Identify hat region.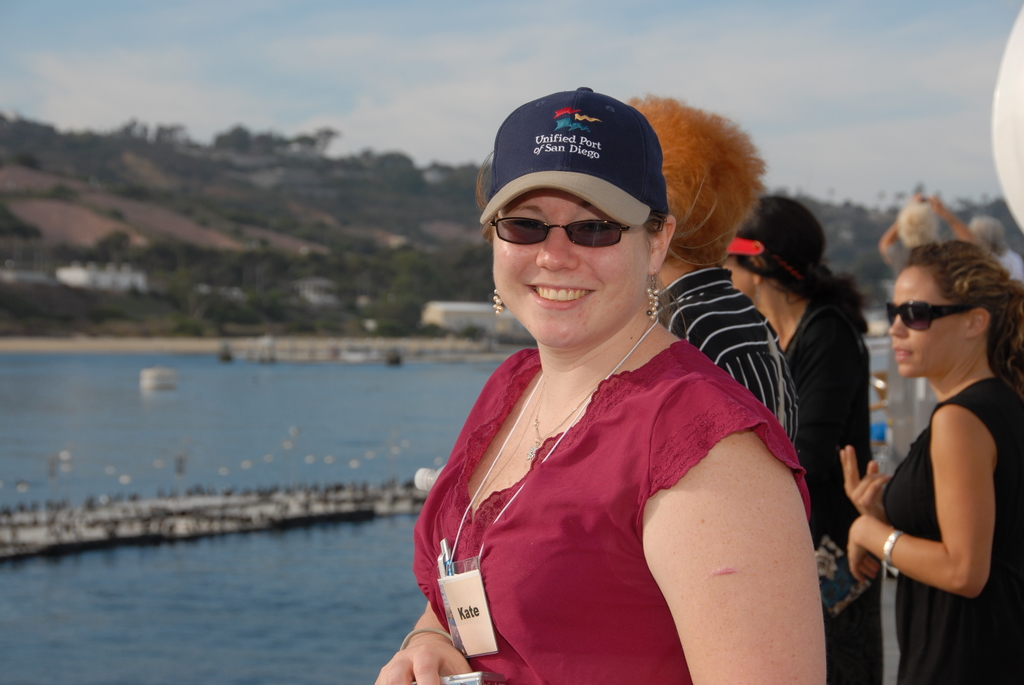
Region: Rect(484, 89, 674, 243).
